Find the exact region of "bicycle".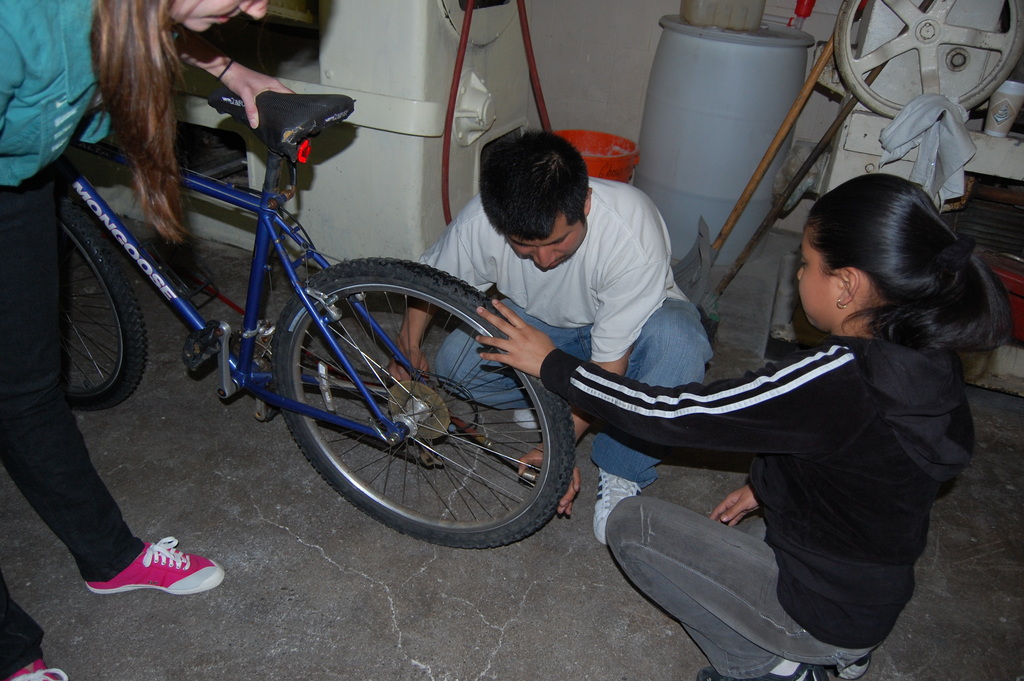
Exact region: region(20, 60, 589, 569).
